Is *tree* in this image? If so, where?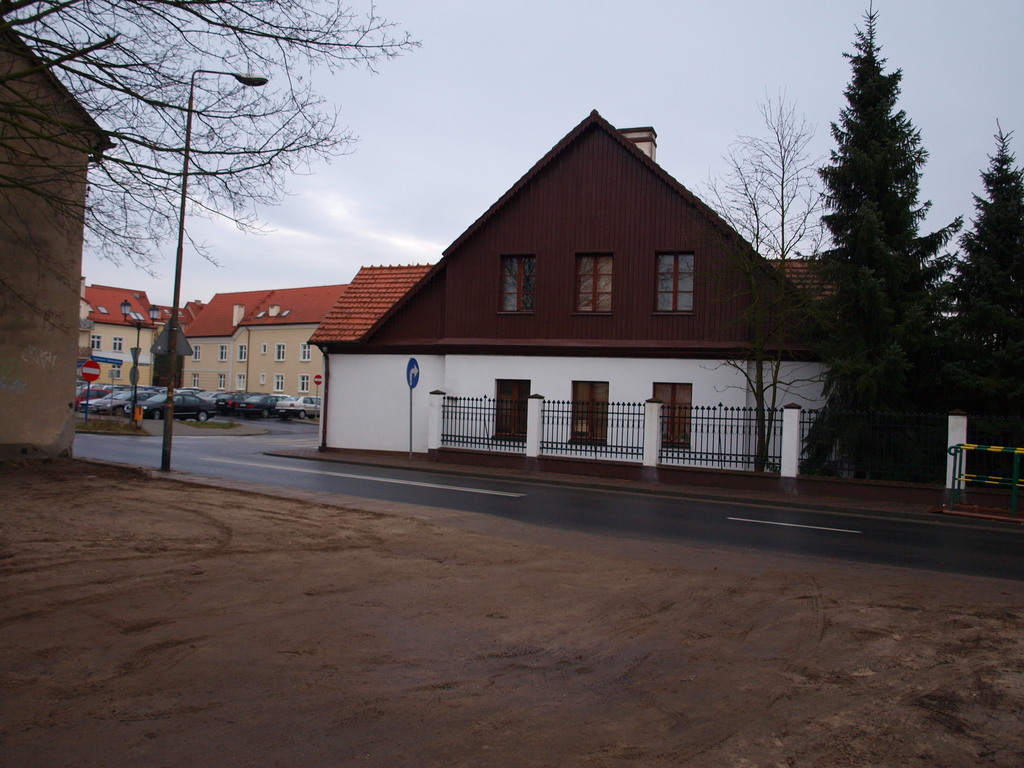
Yes, at 794, 0, 957, 486.
